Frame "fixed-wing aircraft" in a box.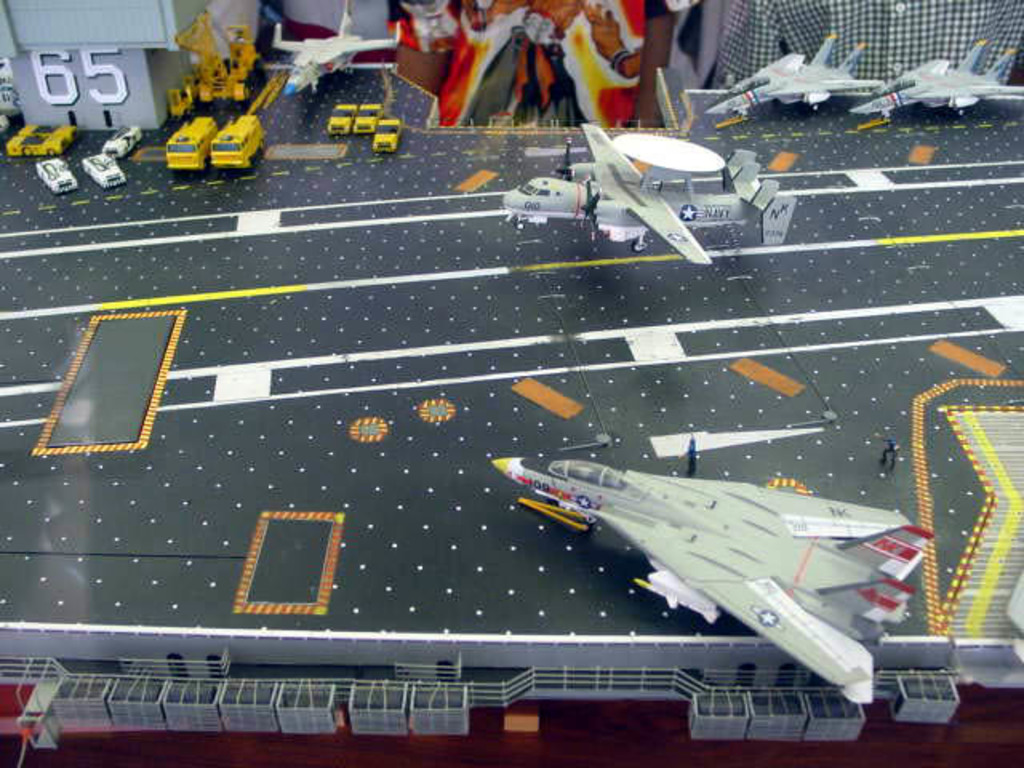
Rect(496, 462, 926, 698).
